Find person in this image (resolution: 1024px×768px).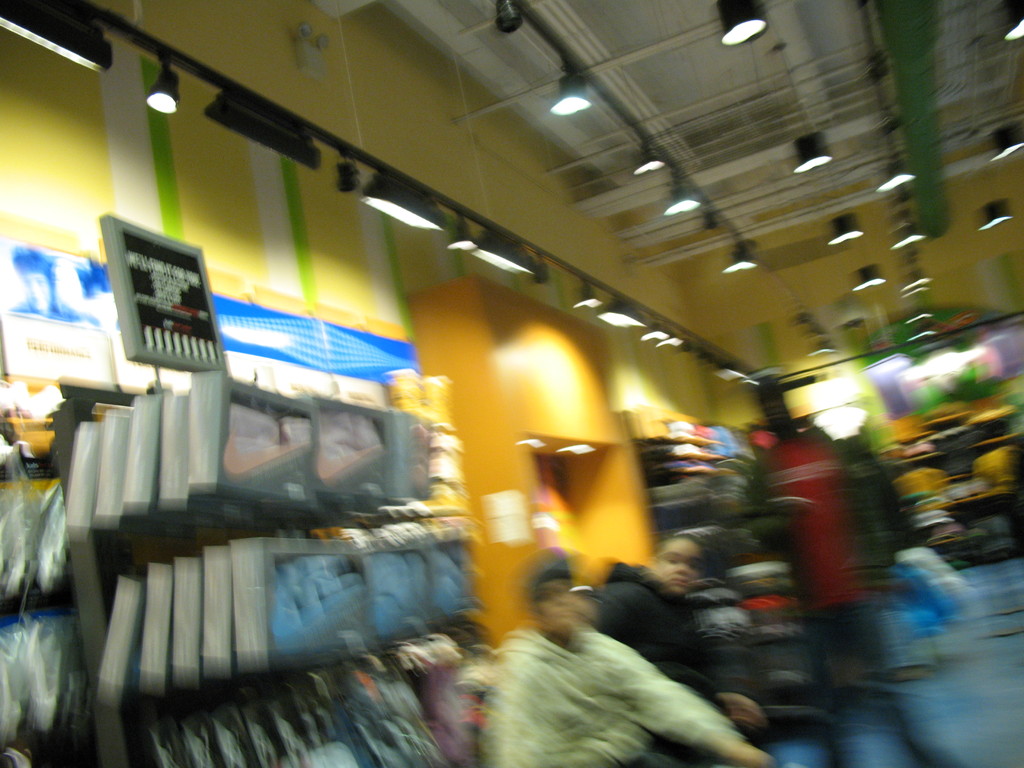
bbox(481, 543, 778, 767).
